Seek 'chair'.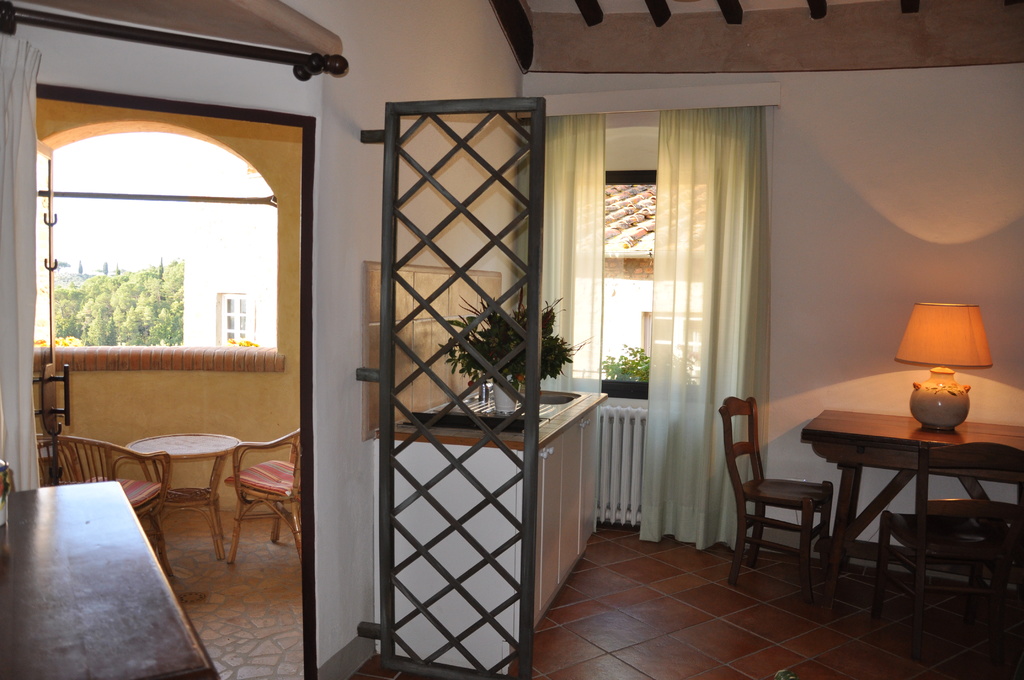
l=33, t=434, r=174, b=579.
